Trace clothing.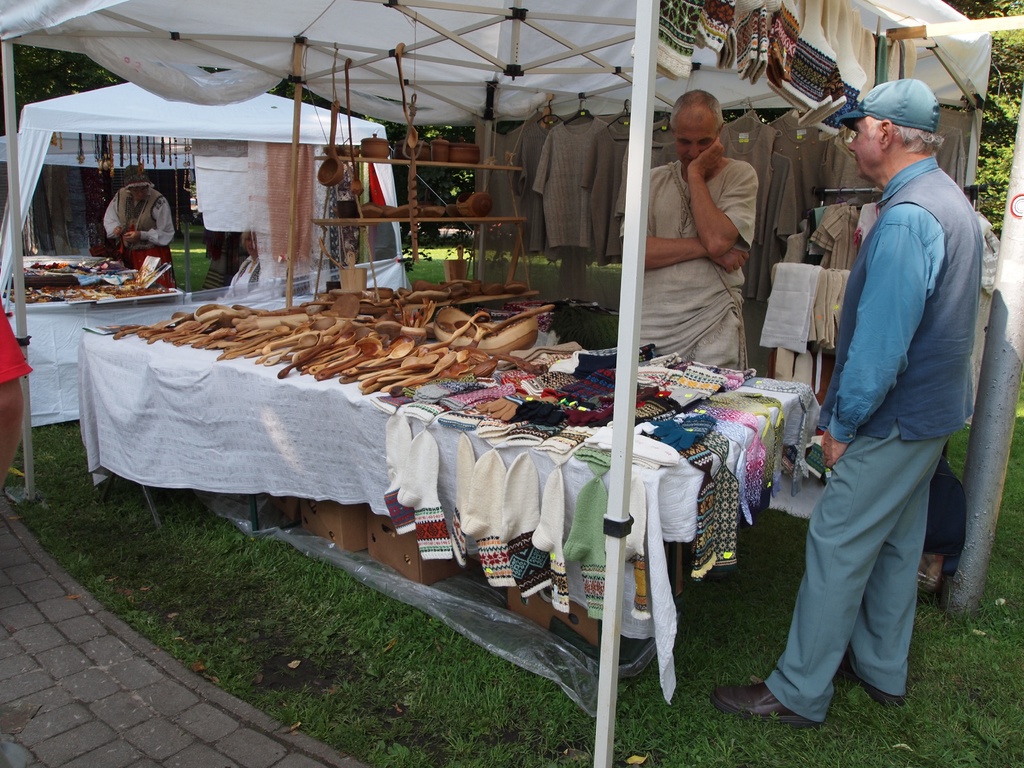
Traced to [x1=531, y1=124, x2=604, y2=260].
